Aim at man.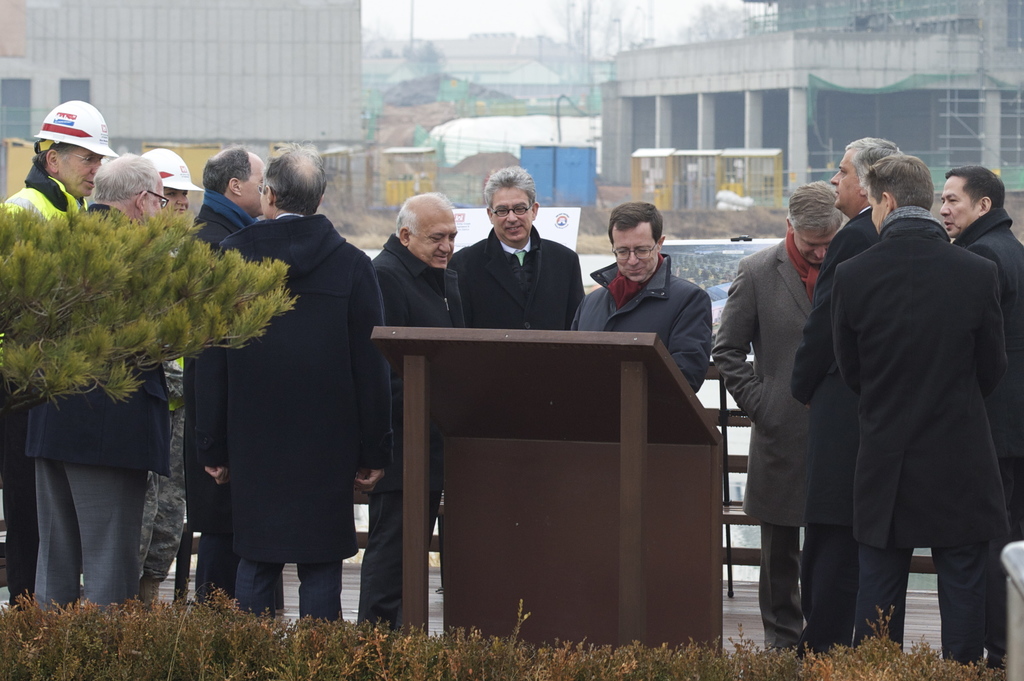
Aimed at (187, 148, 286, 607).
